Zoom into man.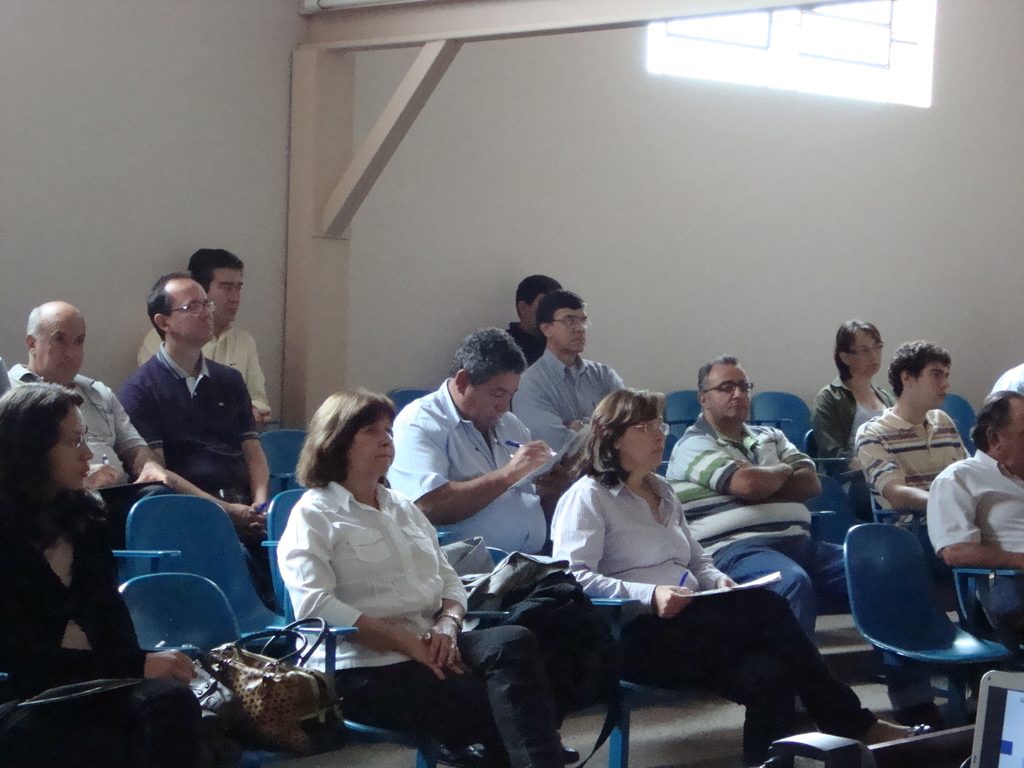
Zoom target: 505,271,561,376.
